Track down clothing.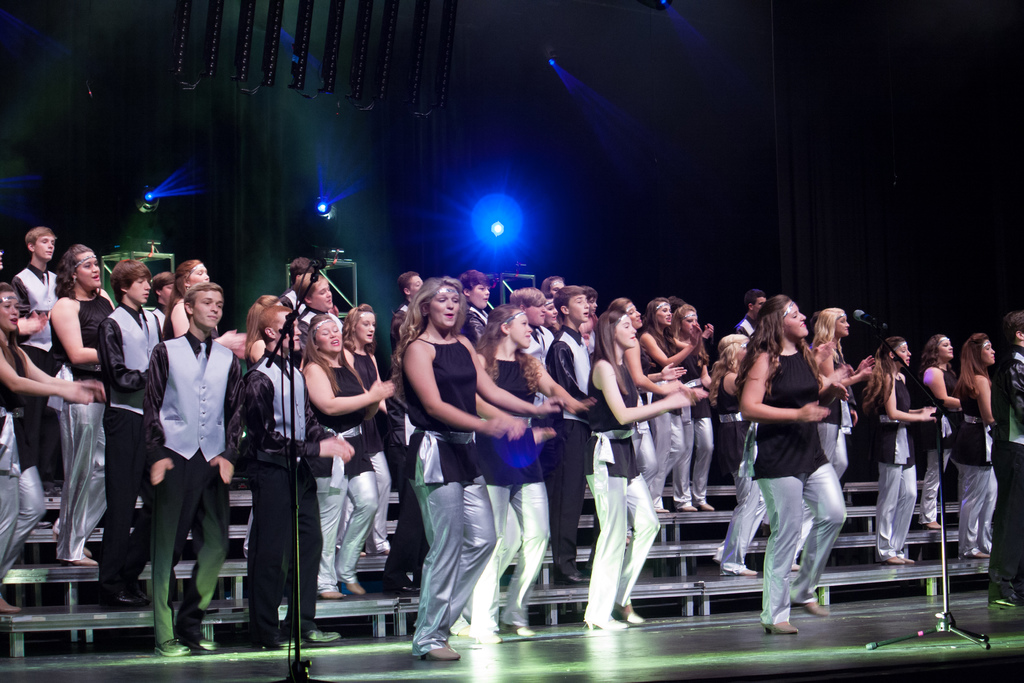
Tracked to [468,350,542,617].
